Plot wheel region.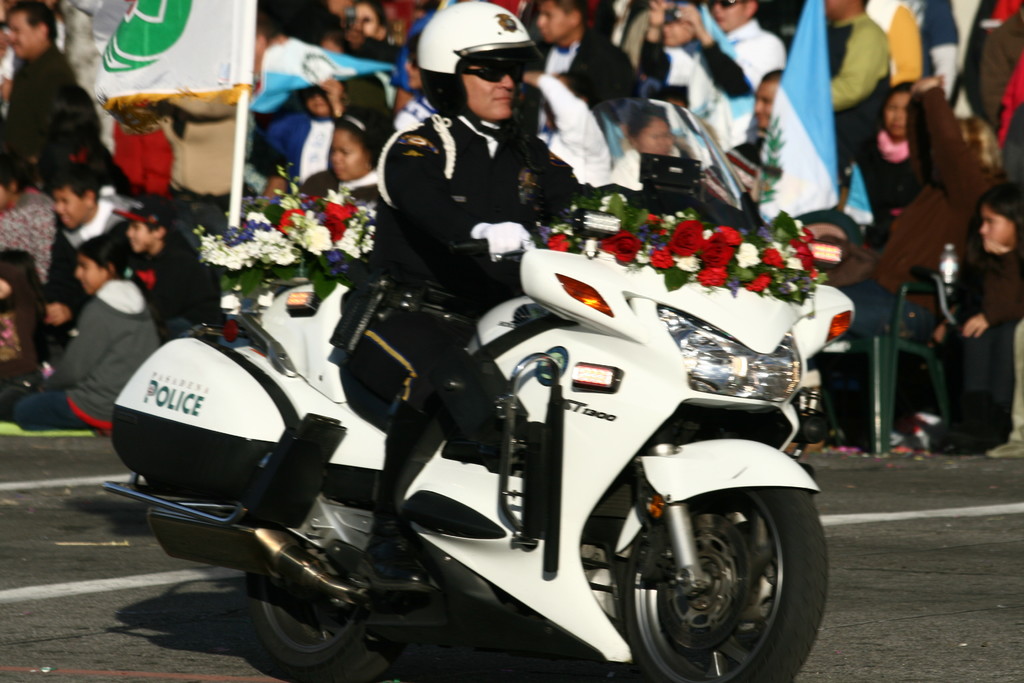
Plotted at {"x1": 606, "y1": 488, "x2": 812, "y2": 664}.
